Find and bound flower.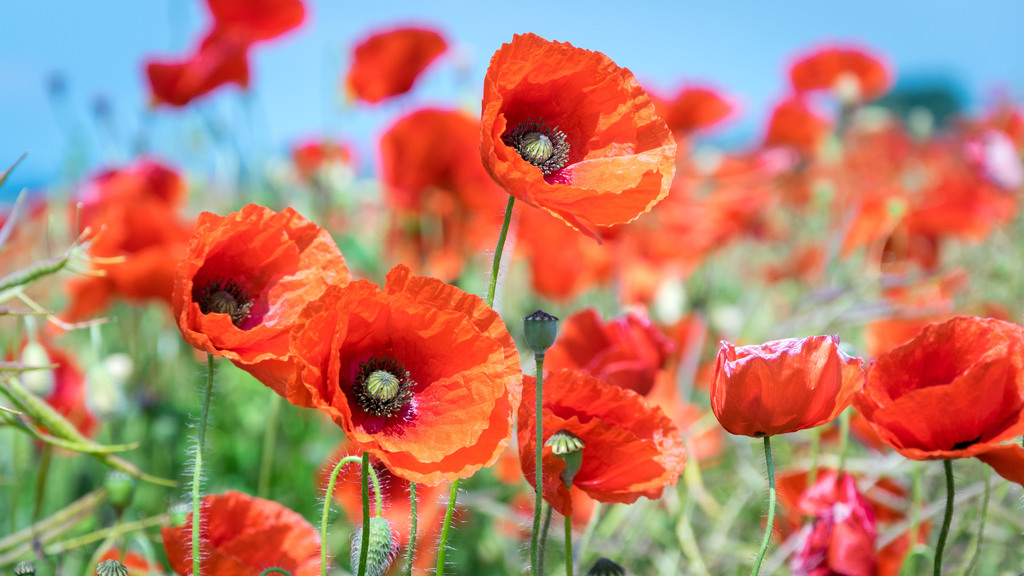
Bound: (x1=316, y1=444, x2=467, y2=575).
